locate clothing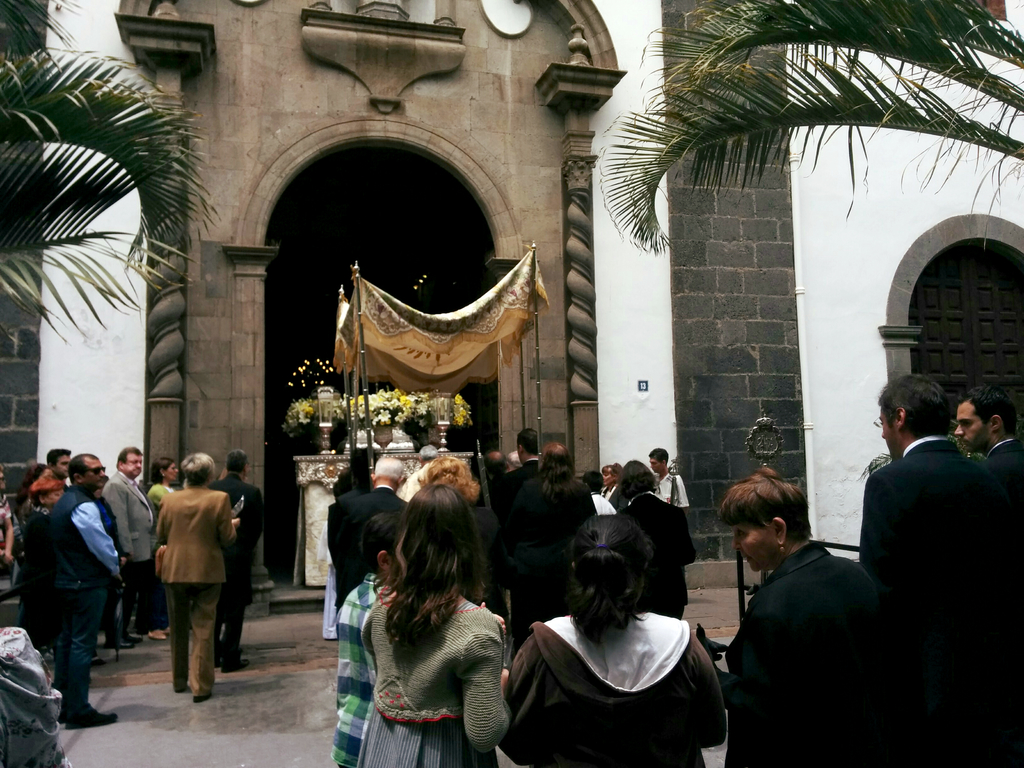
585 486 614 513
